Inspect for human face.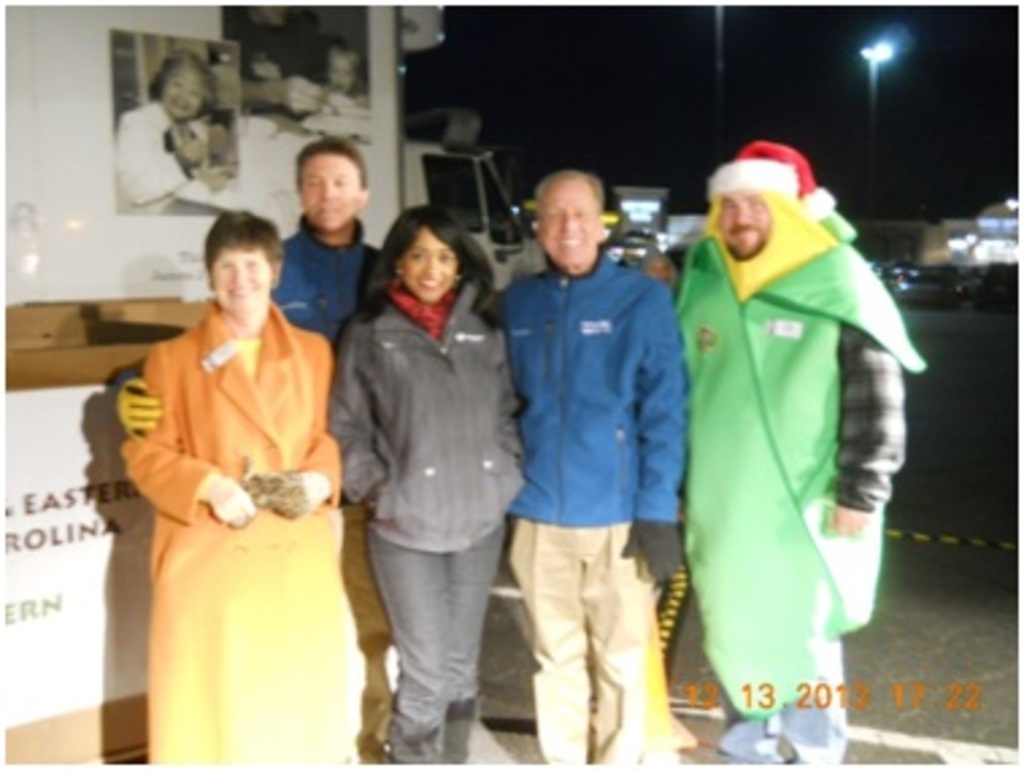
Inspection: (x1=538, y1=170, x2=605, y2=267).
